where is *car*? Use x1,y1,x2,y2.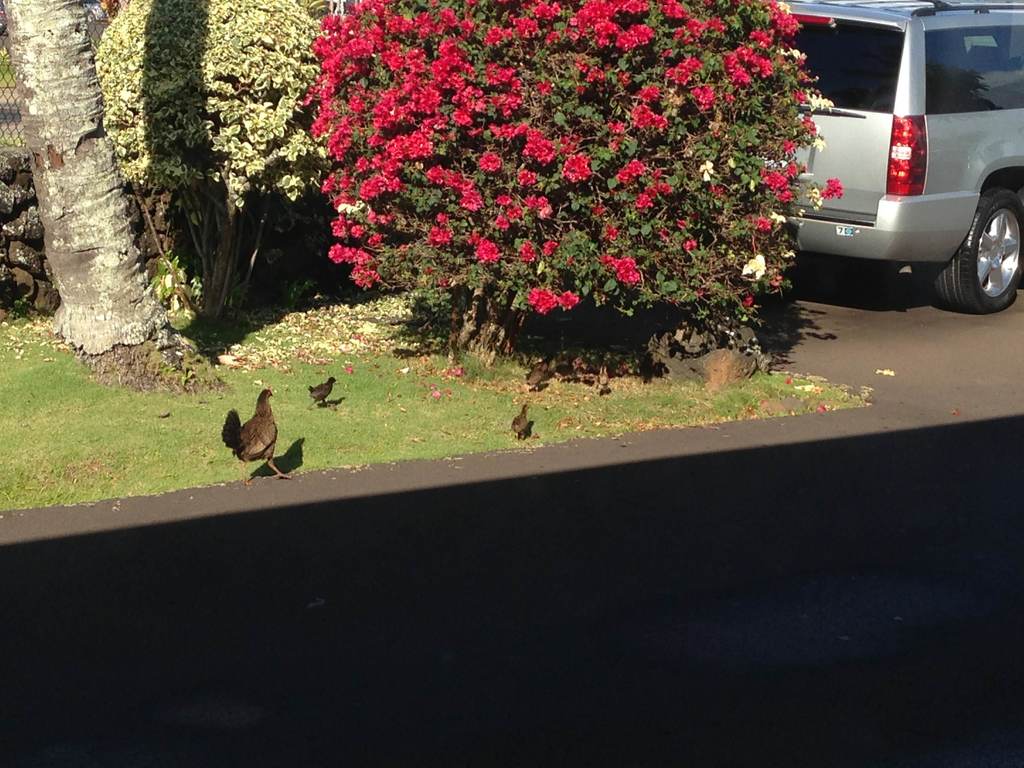
757,0,1023,315.
